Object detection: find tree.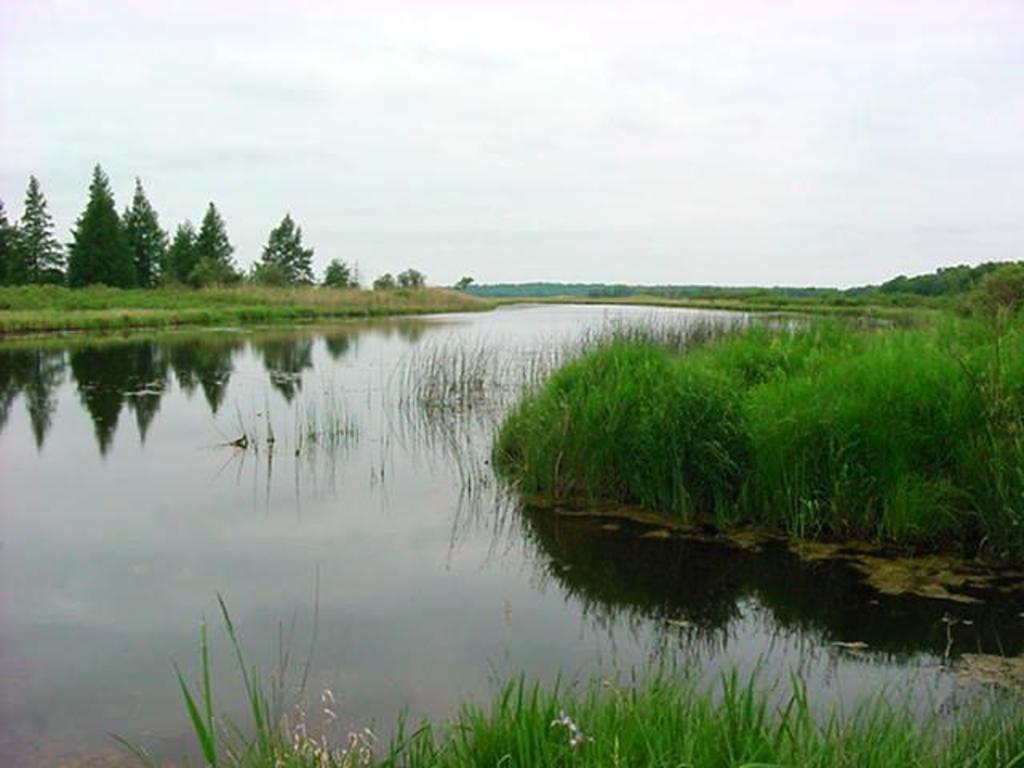
x1=59 y1=162 x2=138 y2=285.
